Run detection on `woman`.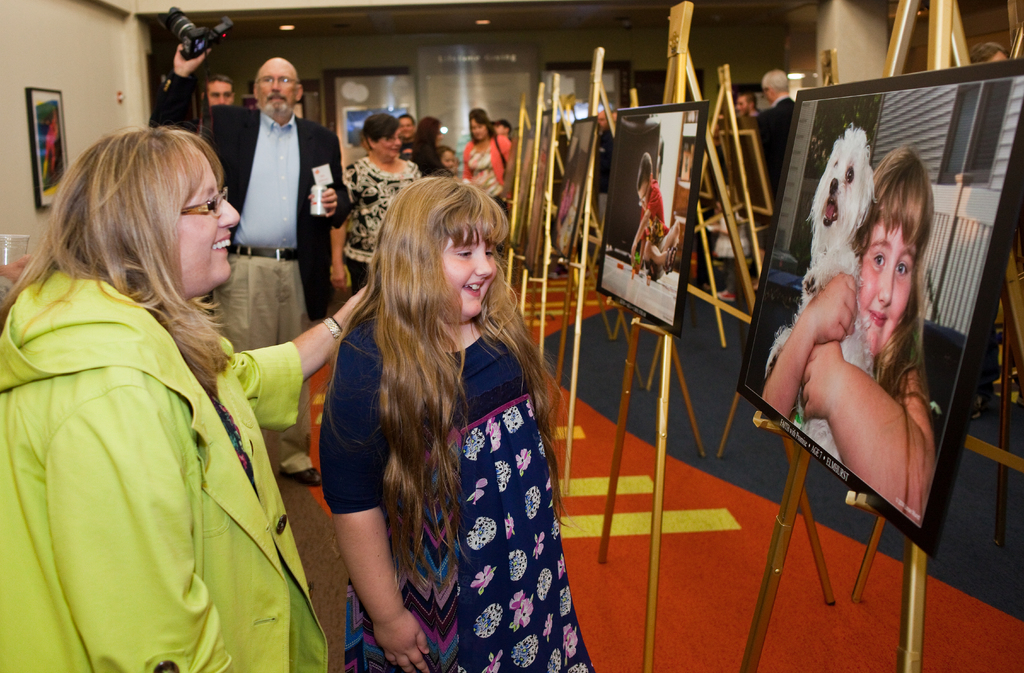
Result: region(8, 97, 323, 670).
